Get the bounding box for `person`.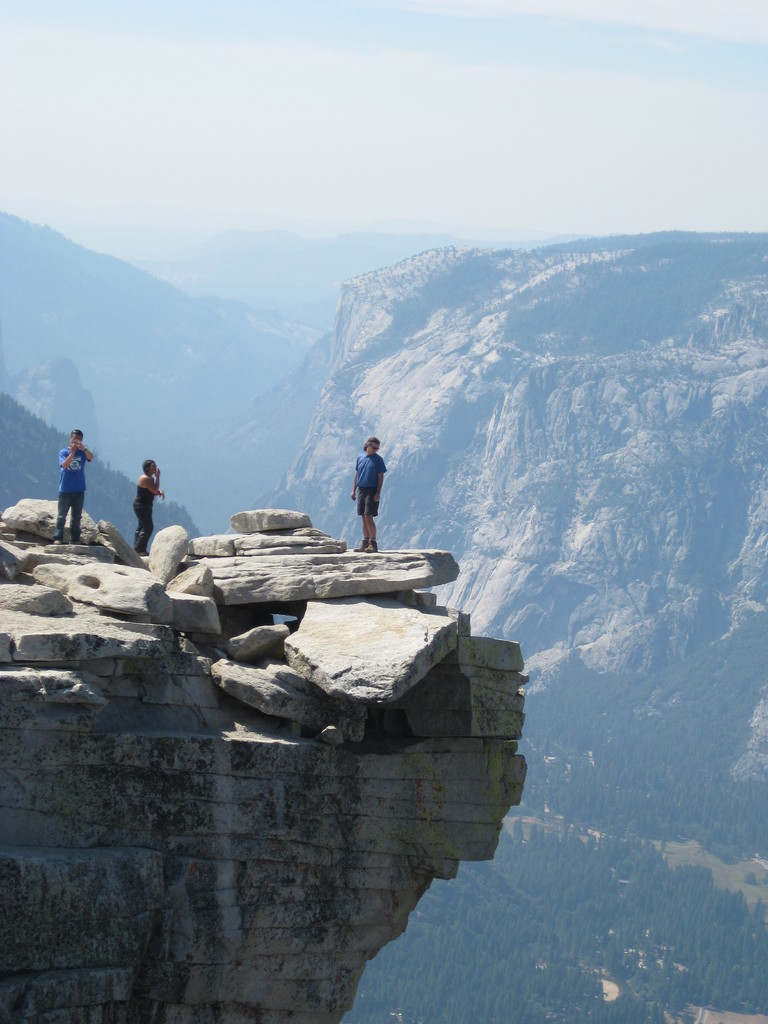
detection(51, 428, 88, 545).
